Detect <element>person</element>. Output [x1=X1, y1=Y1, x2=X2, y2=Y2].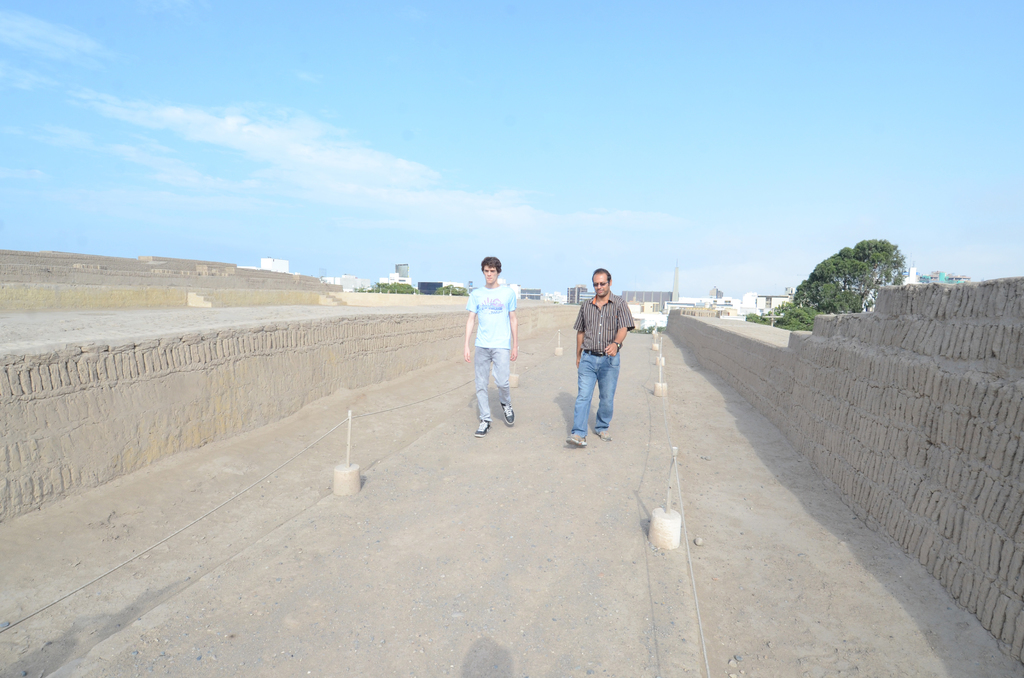
[x1=456, y1=258, x2=521, y2=443].
